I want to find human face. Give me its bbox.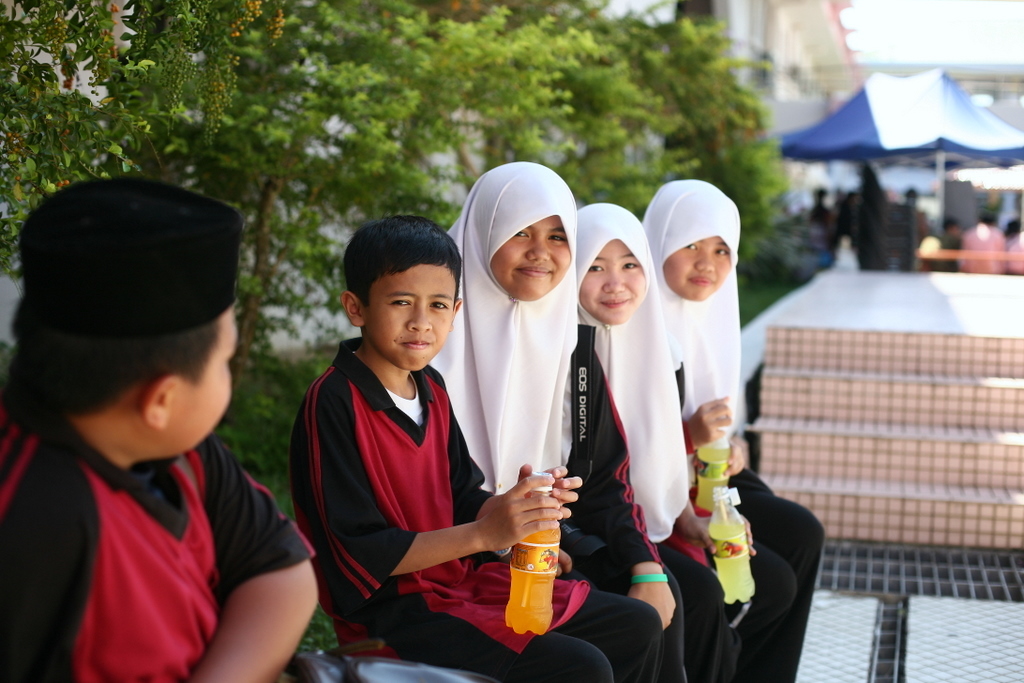
locate(578, 244, 649, 320).
